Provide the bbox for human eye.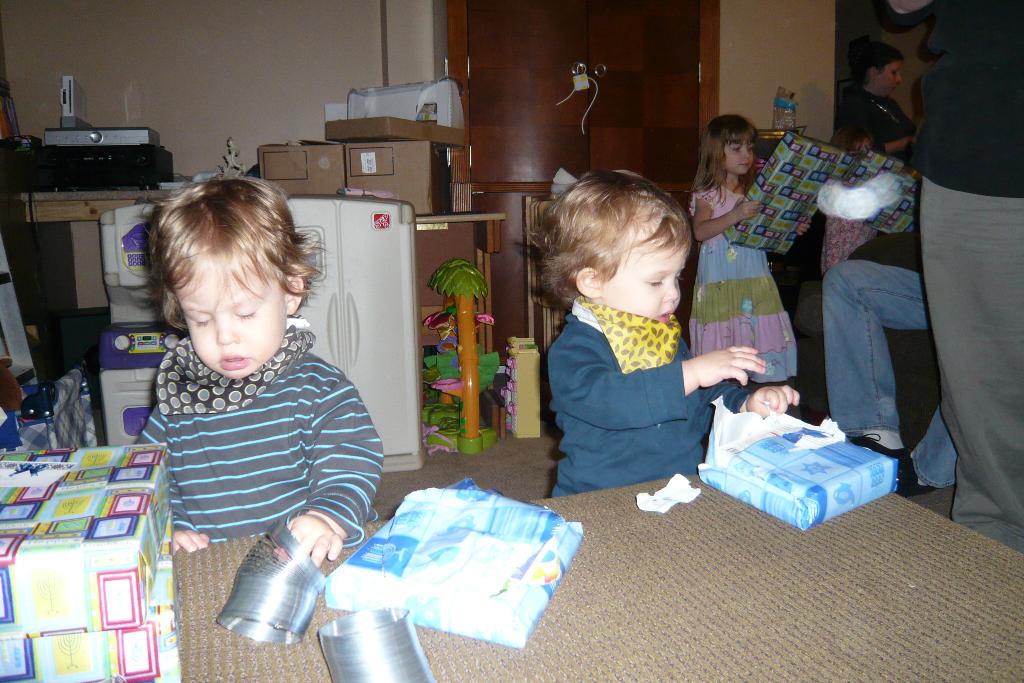
(893, 68, 899, 76).
